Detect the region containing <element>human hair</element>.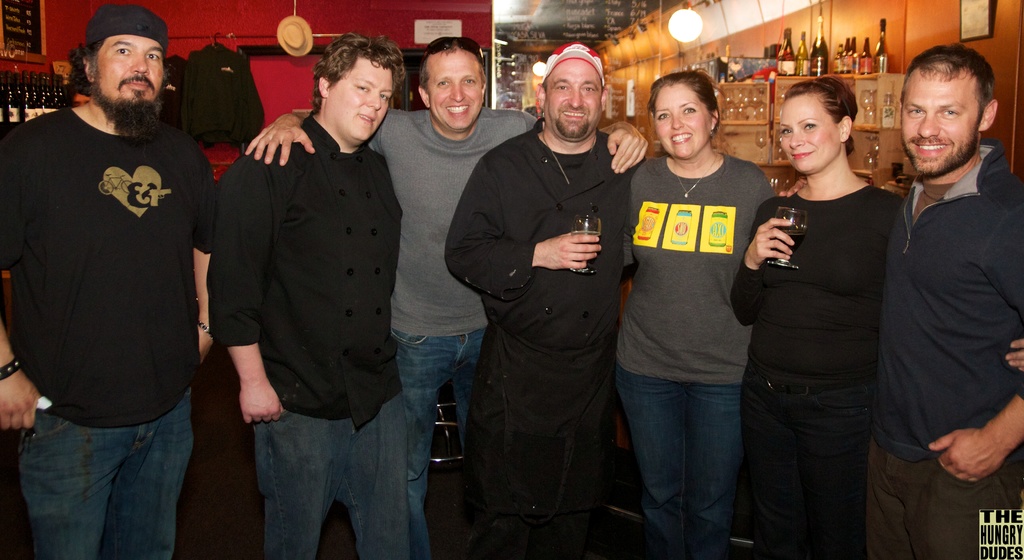
[x1=781, y1=69, x2=857, y2=150].
